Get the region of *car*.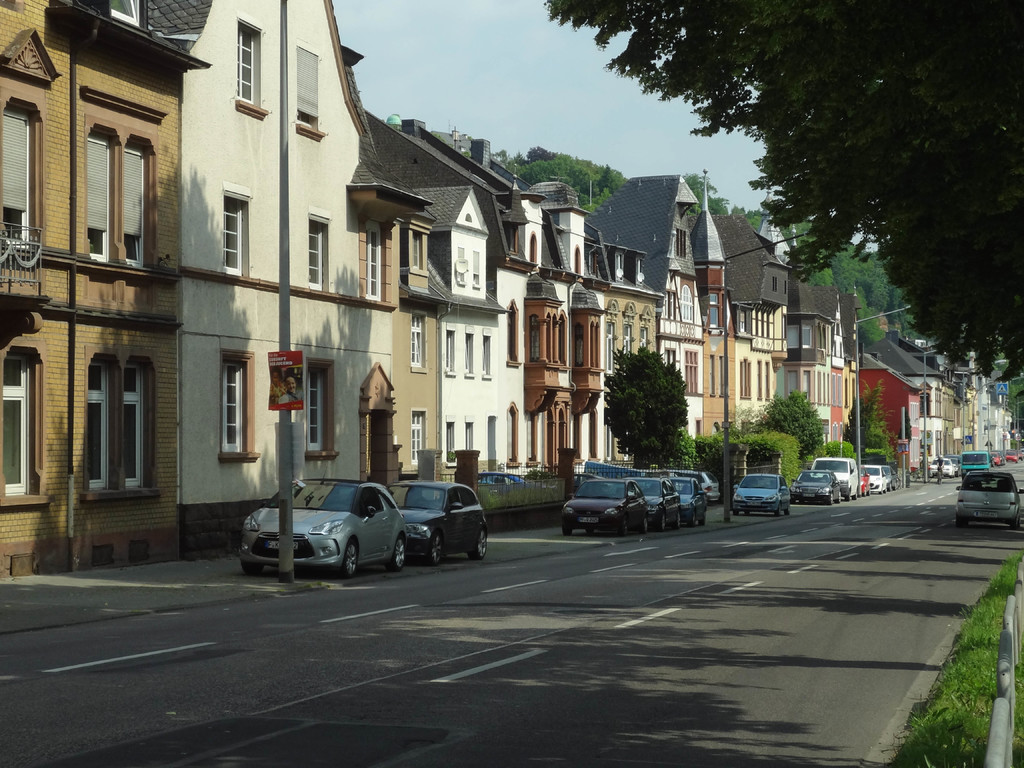
611:477:681:530.
